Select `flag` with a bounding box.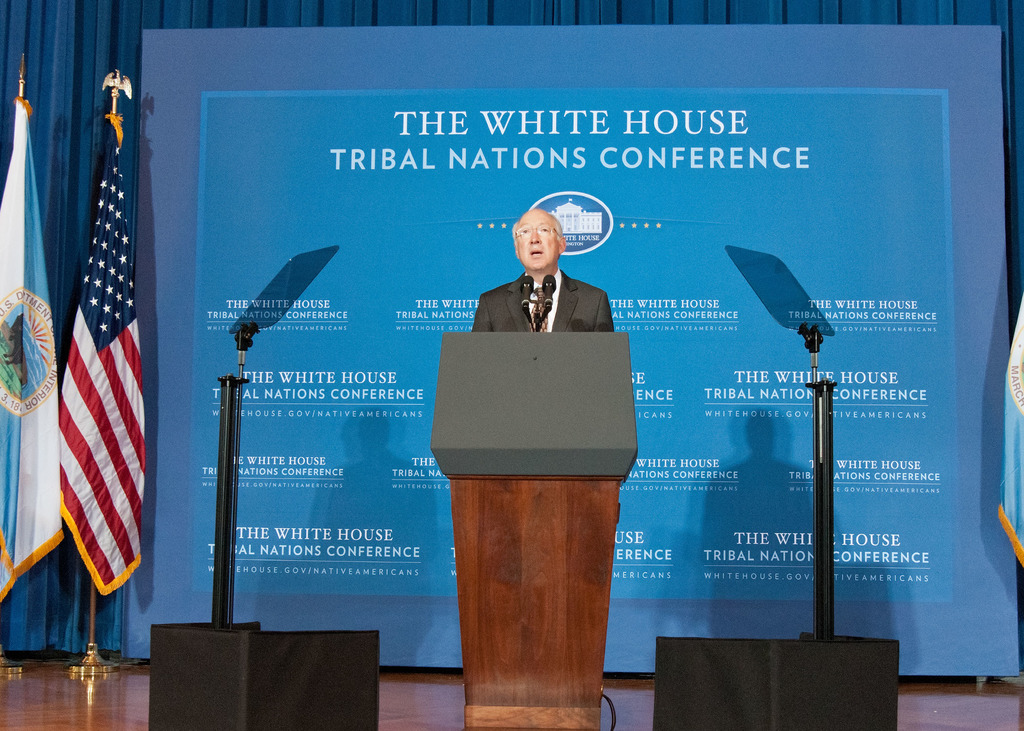
rect(0, 98, 63, 606).
